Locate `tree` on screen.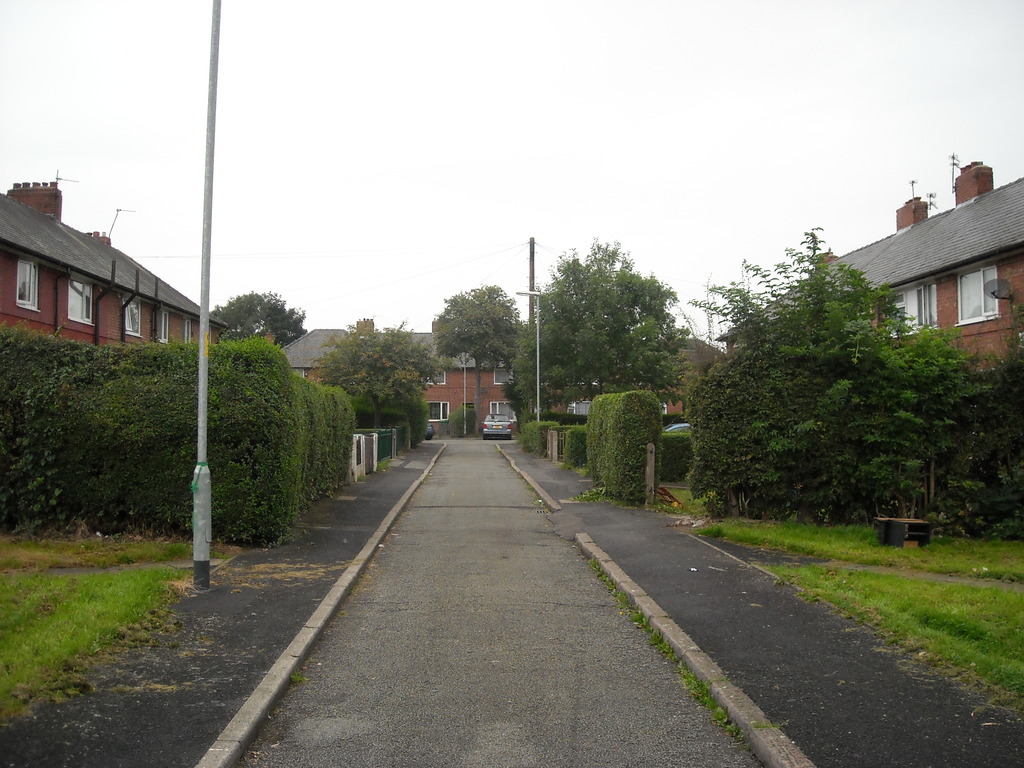
On screen at x1=521, y1=232, x2=700, y2=426.
